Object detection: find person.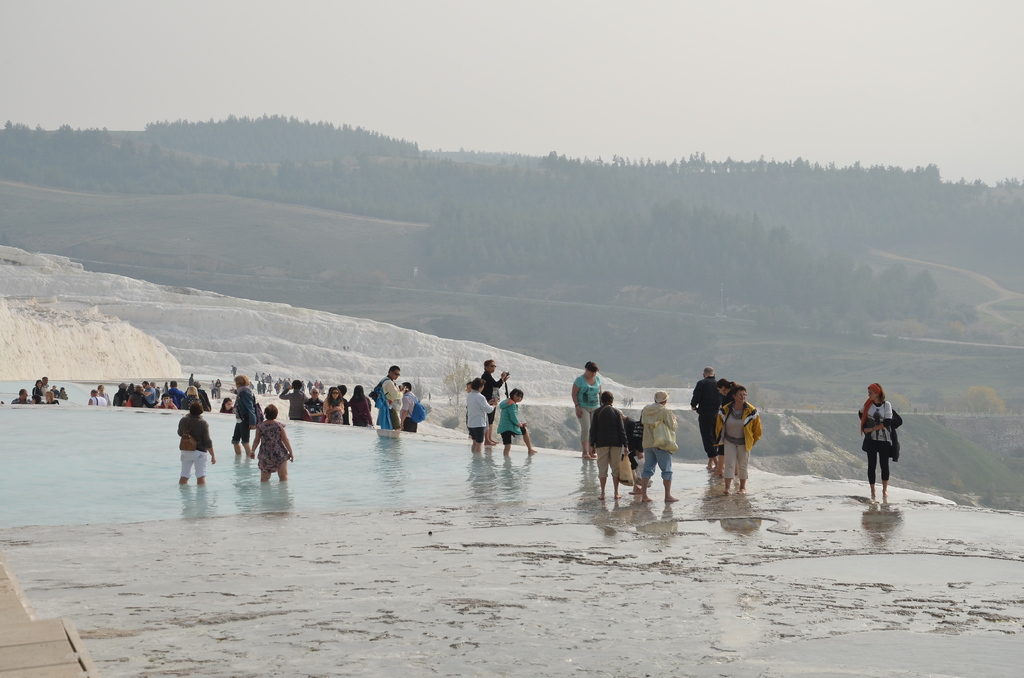
box=[212, 381, 221, 400].
